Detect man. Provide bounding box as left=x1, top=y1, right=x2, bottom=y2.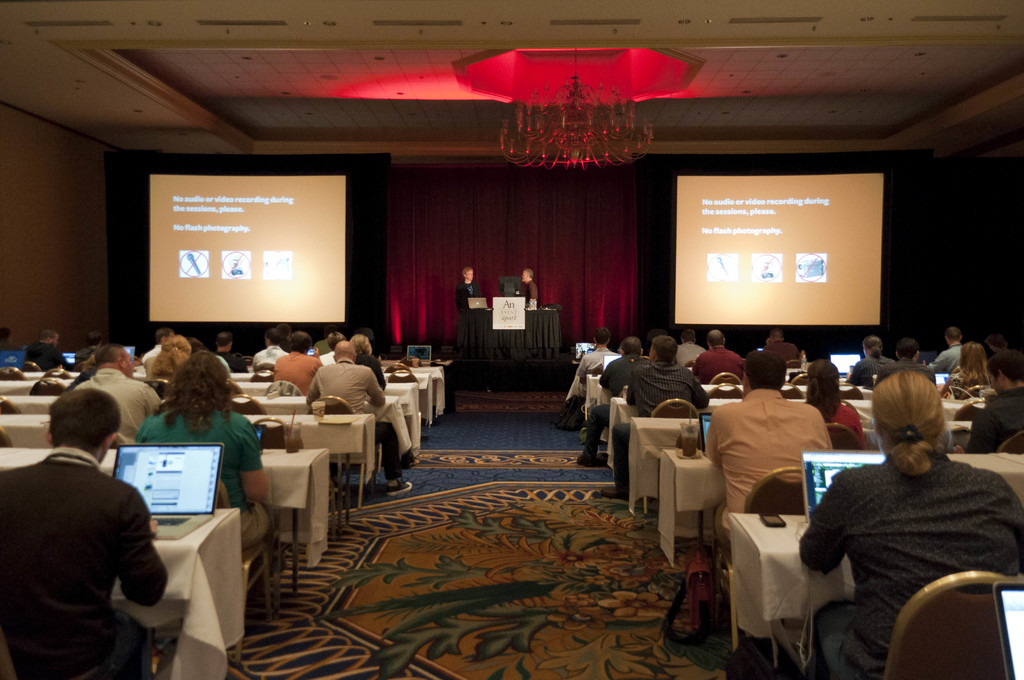
left=0, top=384, right=170, bottom=679.
